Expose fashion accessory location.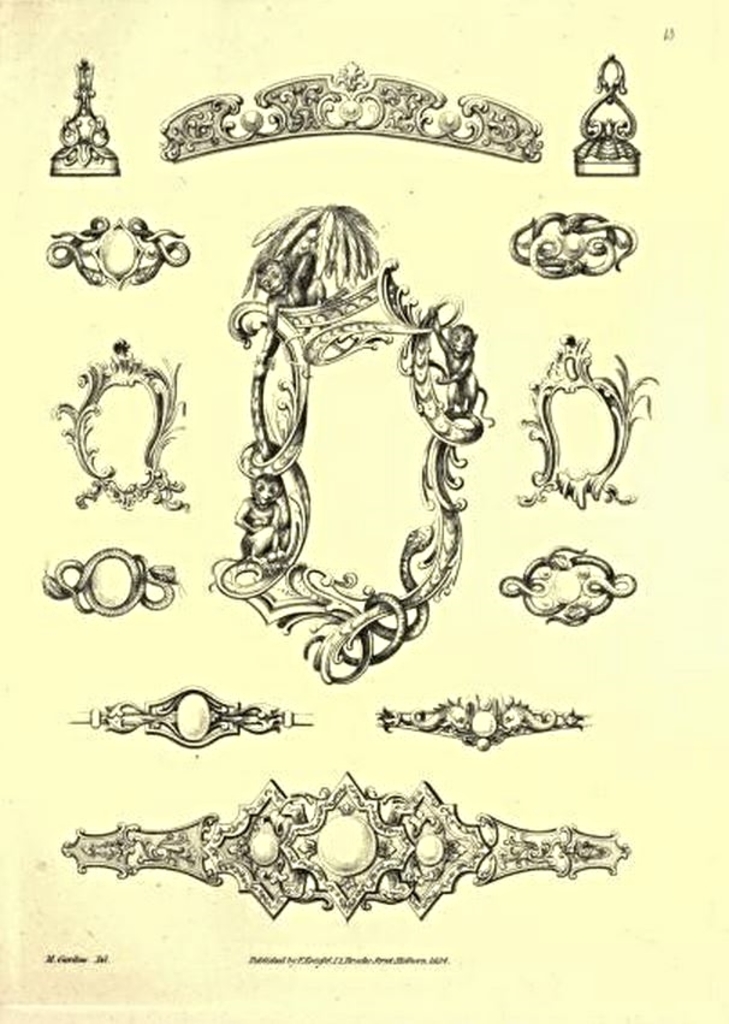
Exposed at <region>505, 212, 634, 279</region>.
